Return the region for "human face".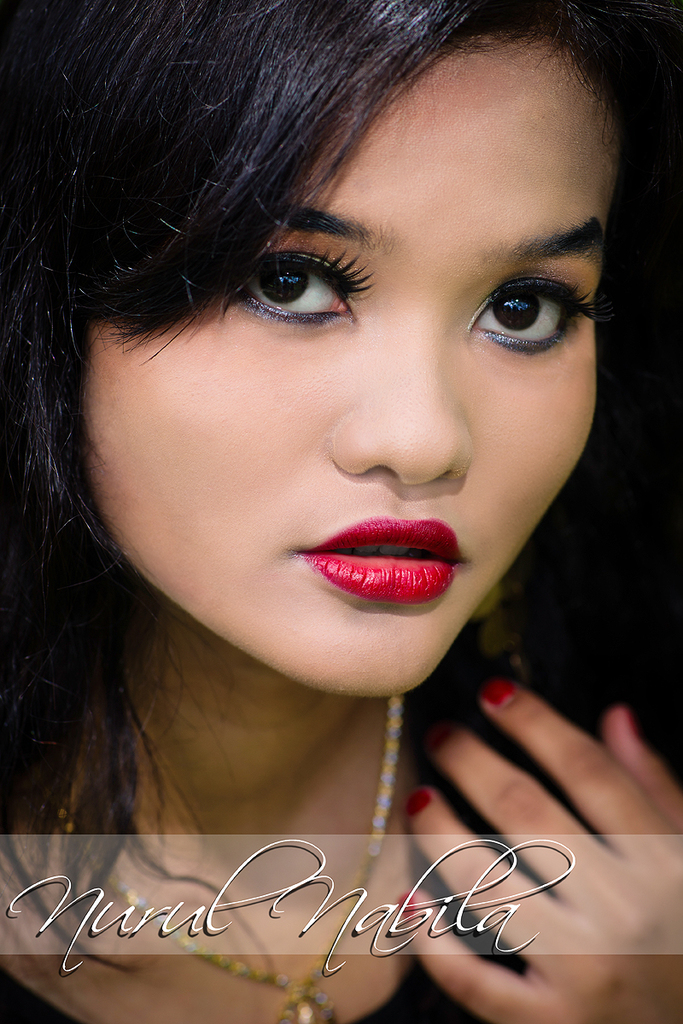
<box>94,44,612,702</box>.
